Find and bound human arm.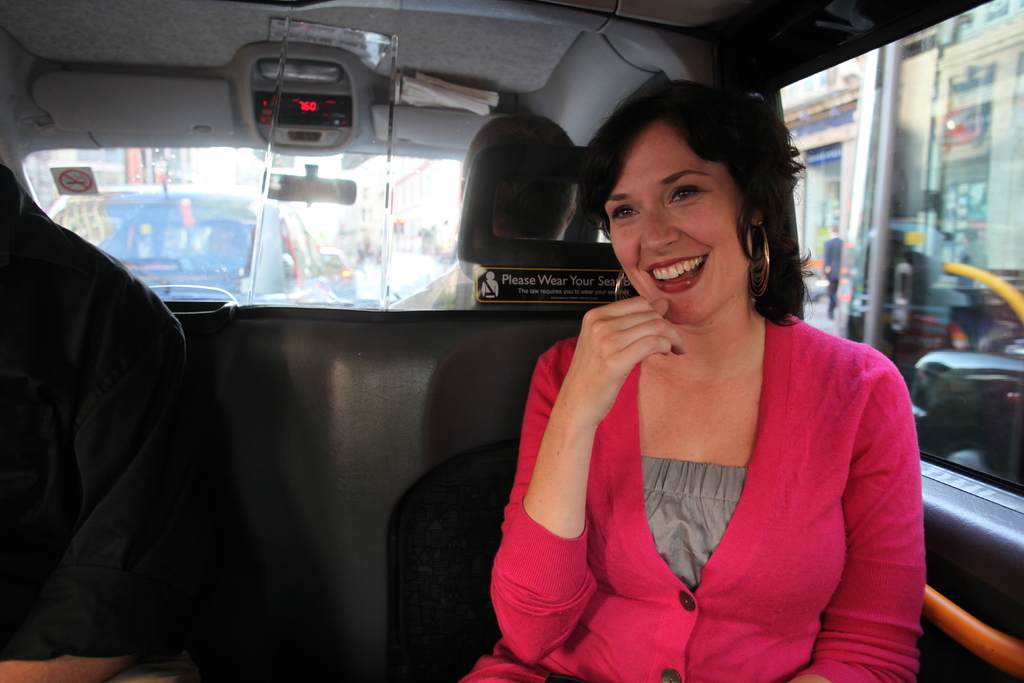
Bound: <box>0,270,195,682</box>.
